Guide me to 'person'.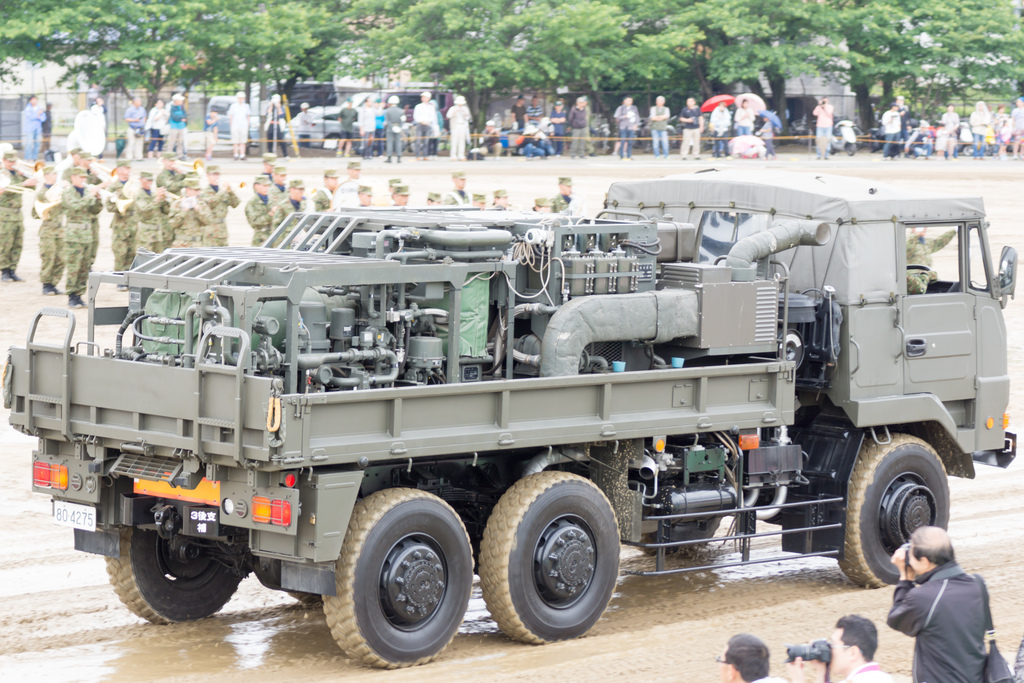
Guidance: box=[706, 630, 789, 682].
